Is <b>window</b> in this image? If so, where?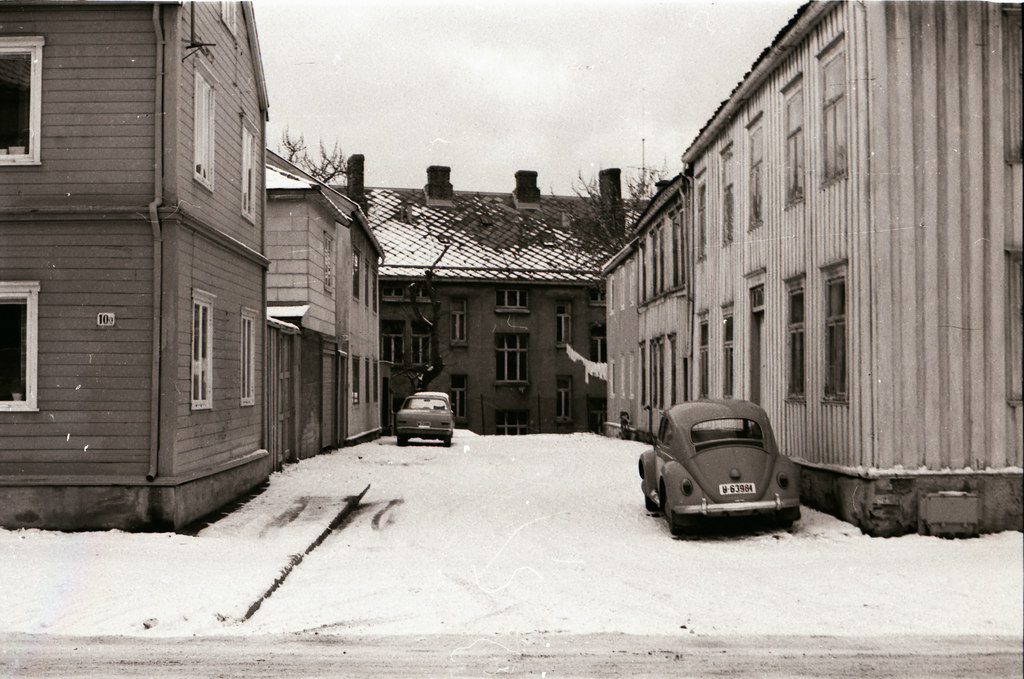
Yes, at bbox=(191, 54, 218, 189).
